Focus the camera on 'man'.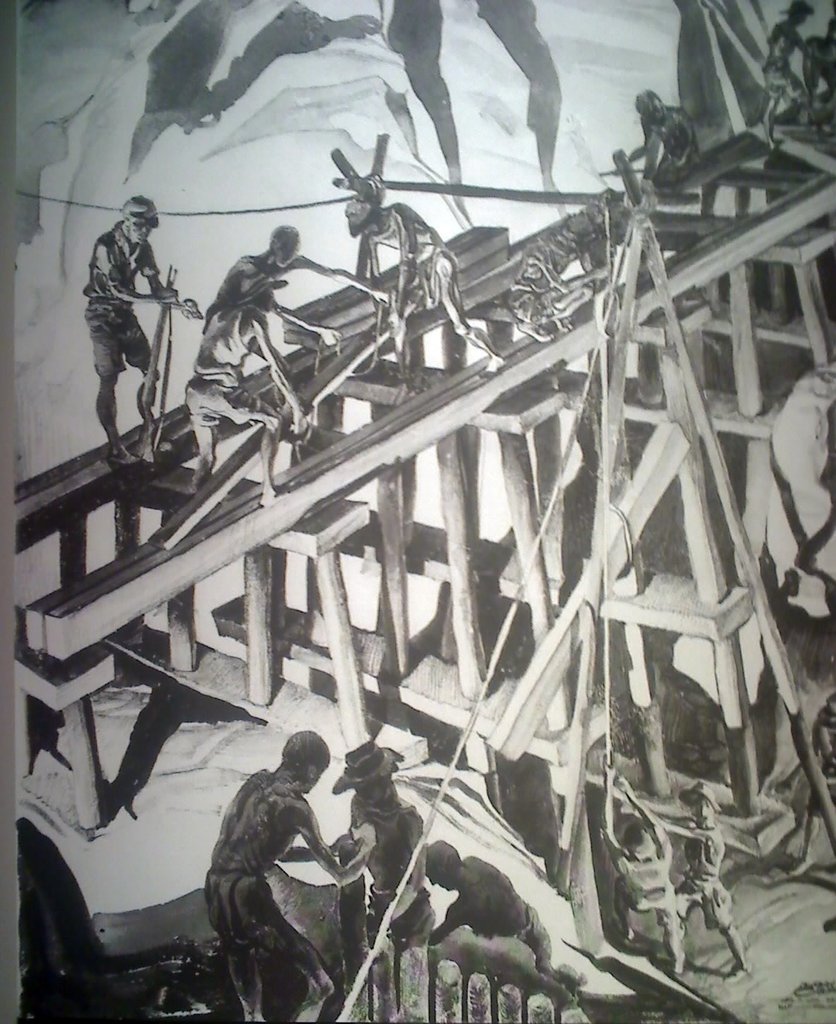
Focus region: 600/754/688/978.
